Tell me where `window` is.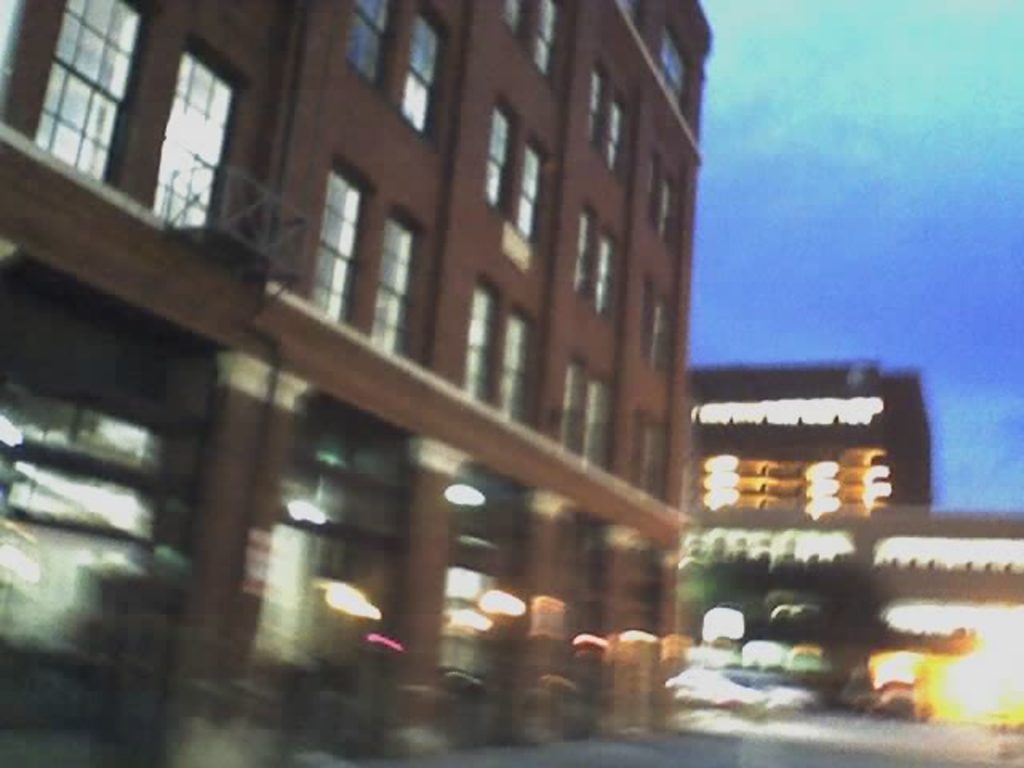
`window` is at 510 136 546 243.
